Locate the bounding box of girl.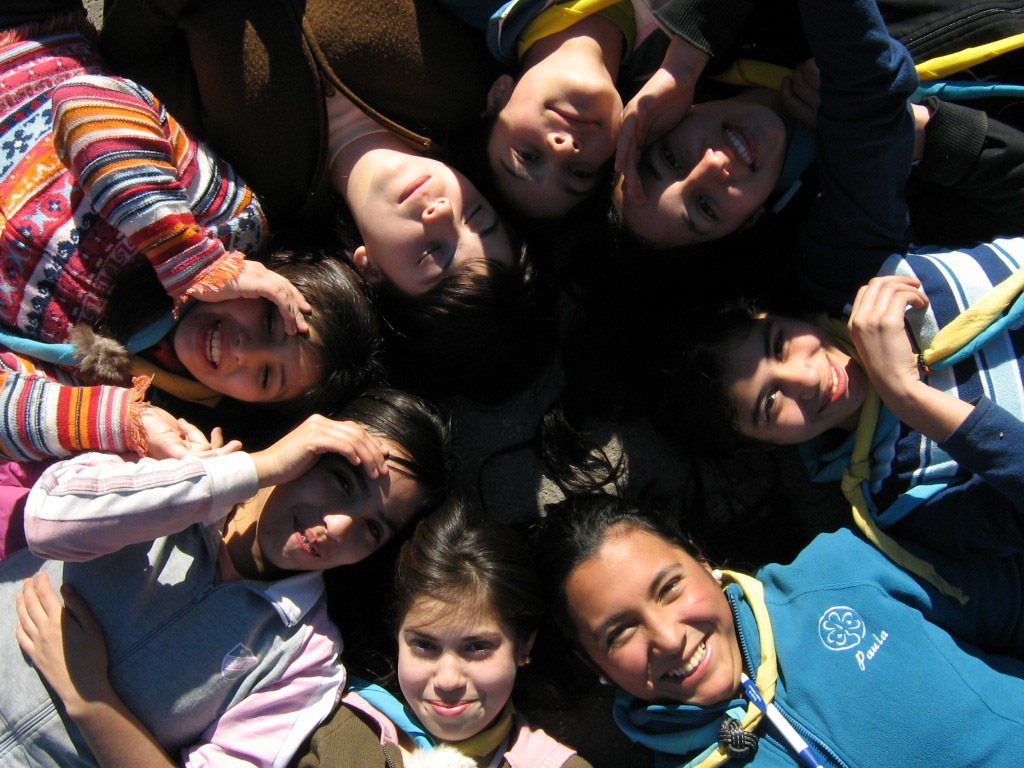
Bounding box: bbox=[296, 493, 599, 767].
